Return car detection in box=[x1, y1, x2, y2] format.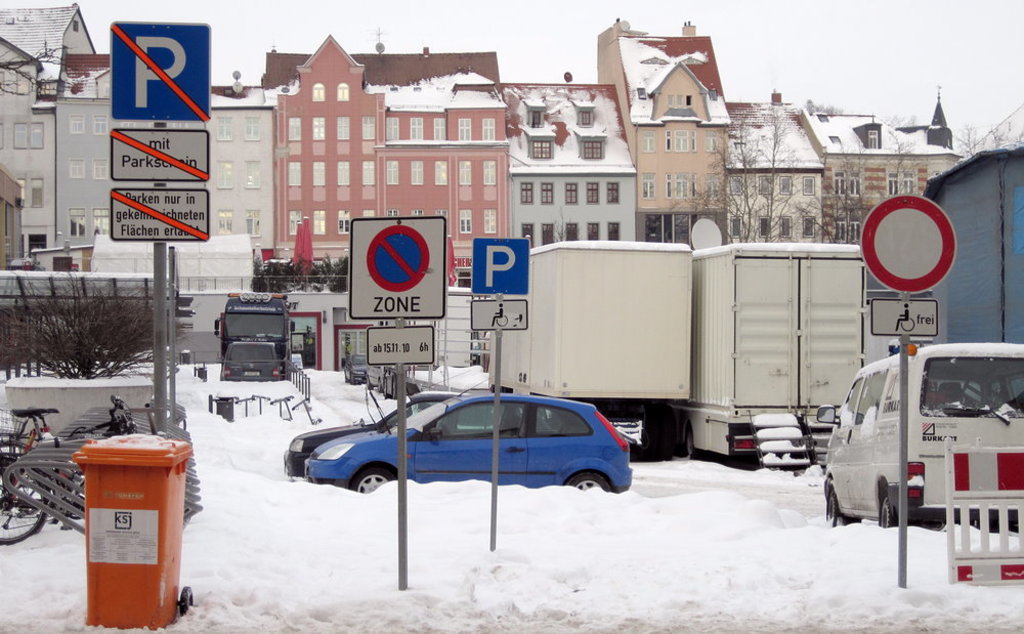
box=[307, 389, 635, 498].
